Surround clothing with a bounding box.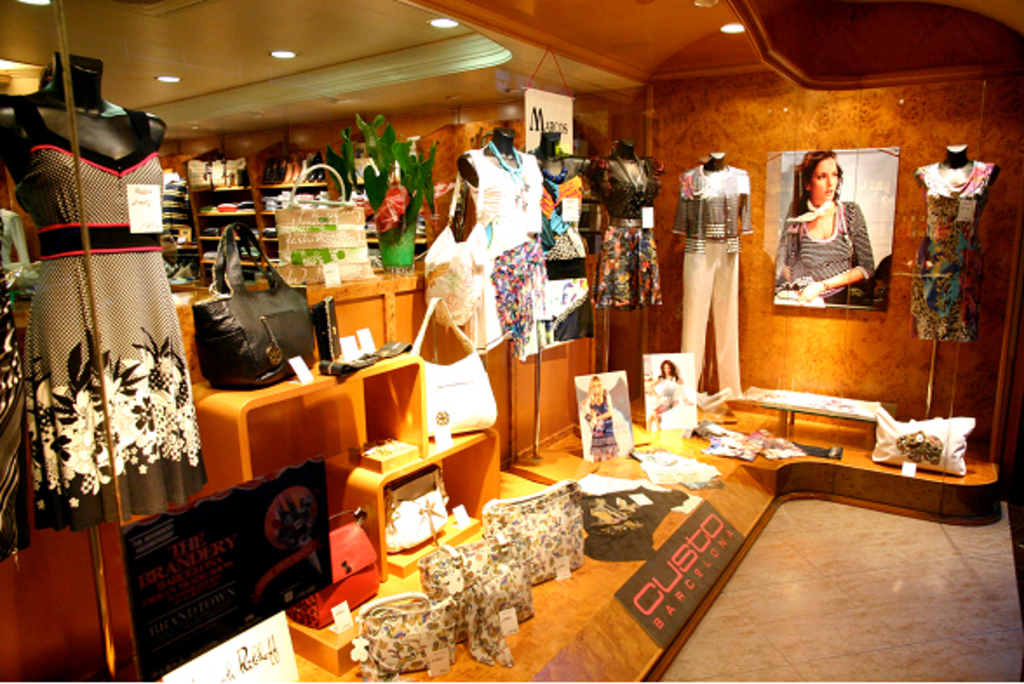
(23, 97, 212, 533).
